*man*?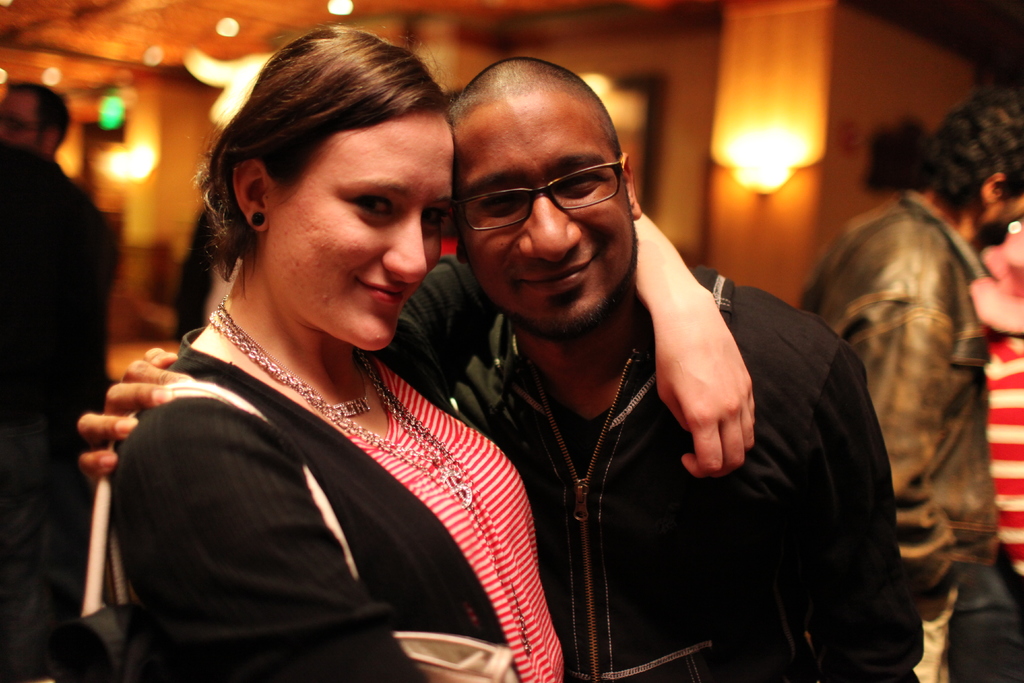
(0, 78, 124, 648)
